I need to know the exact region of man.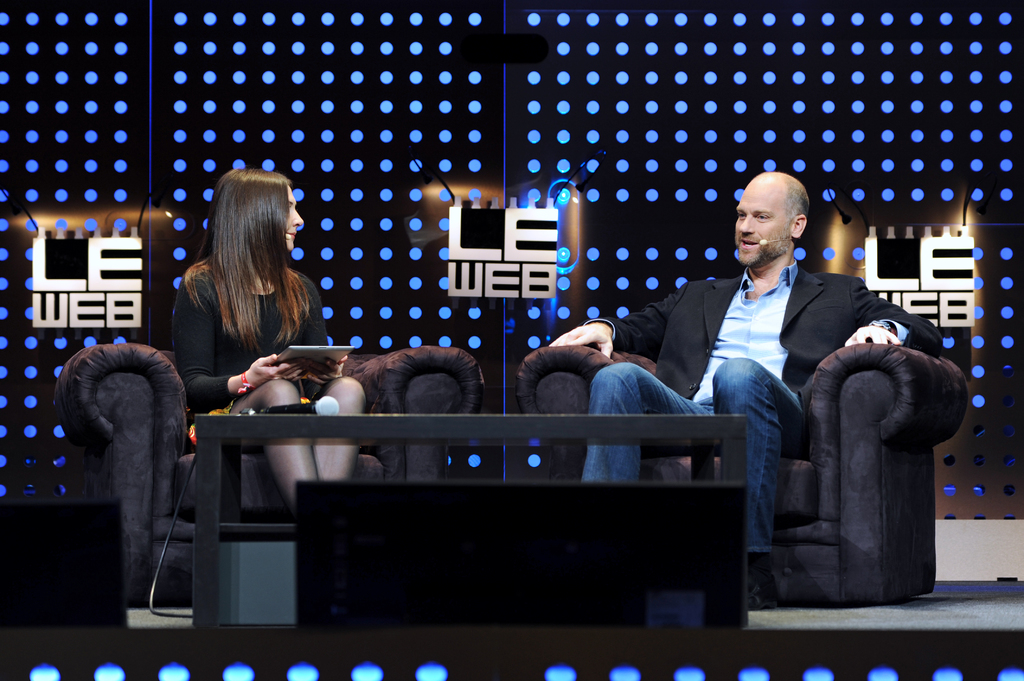
Region: {"x1": 570, "y1": 214, "x2": 925, "y2": 543}.
